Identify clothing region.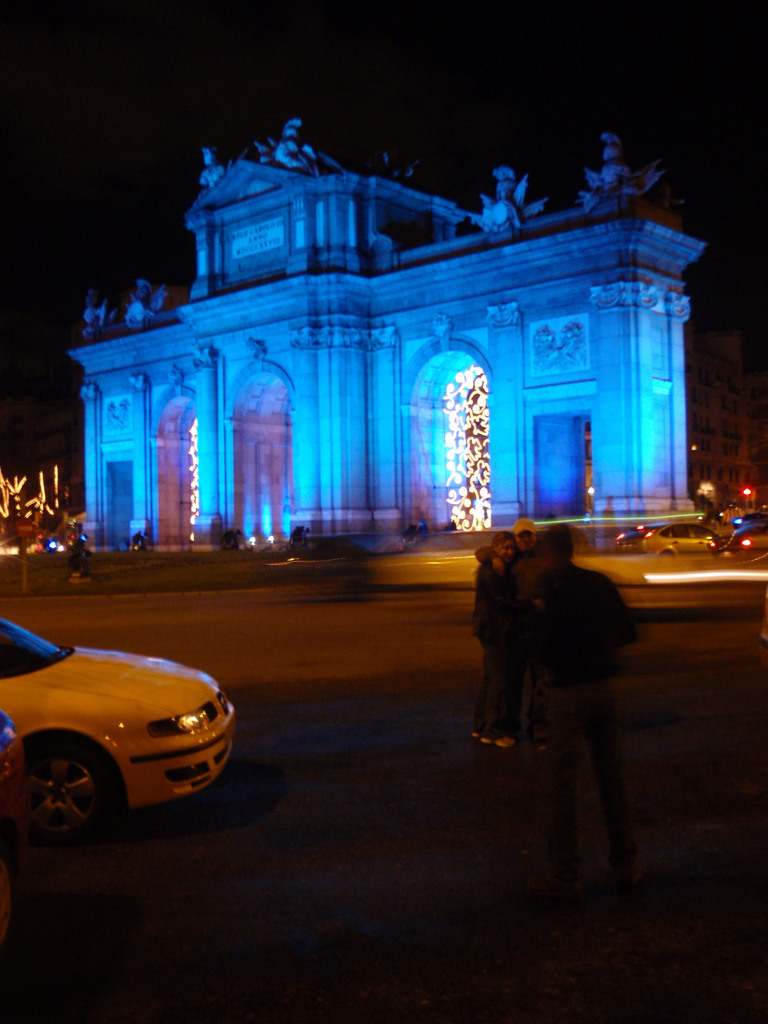
Region: rect(522, 550, 653, 870).
